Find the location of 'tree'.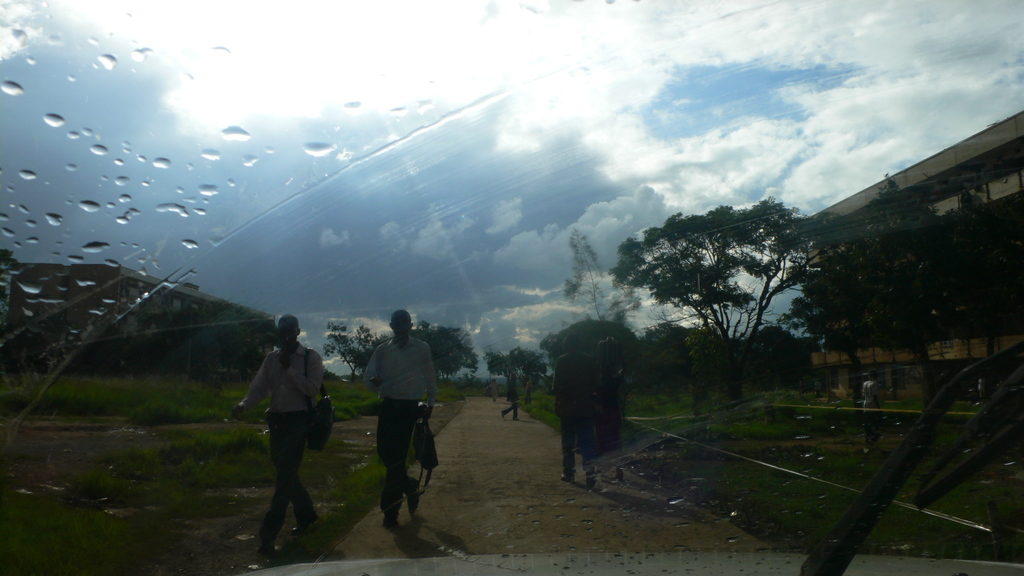
Location: box(321, 323, 479, 385).
